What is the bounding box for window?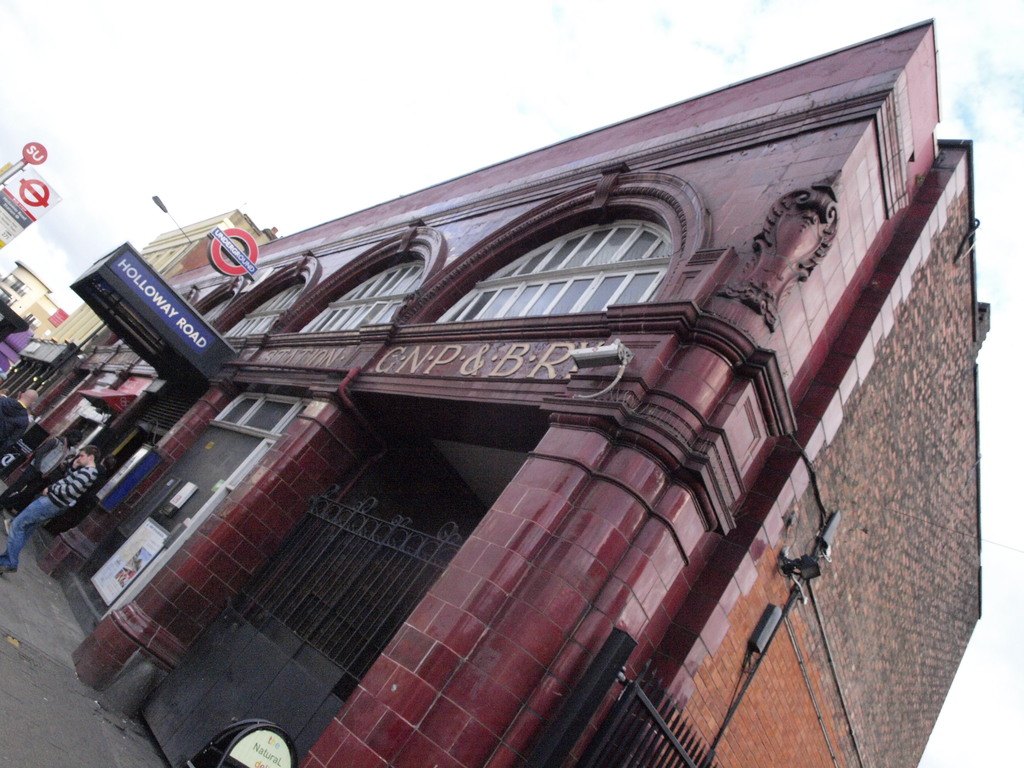
<region>490, 198, 687, 323</region>.
